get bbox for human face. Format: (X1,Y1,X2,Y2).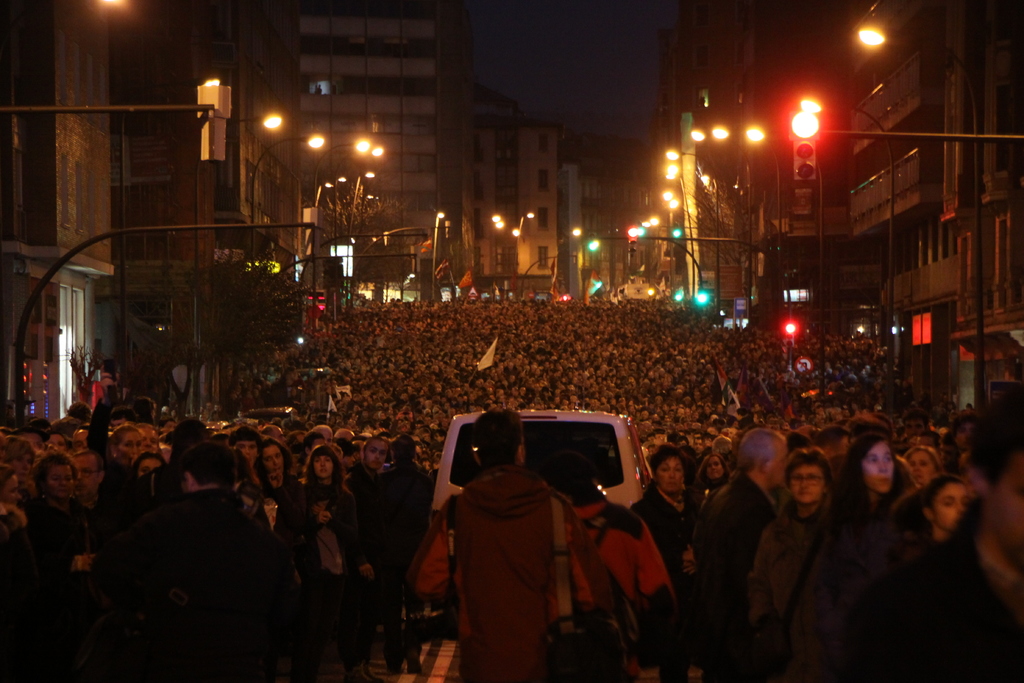
(651,456,684,492).
